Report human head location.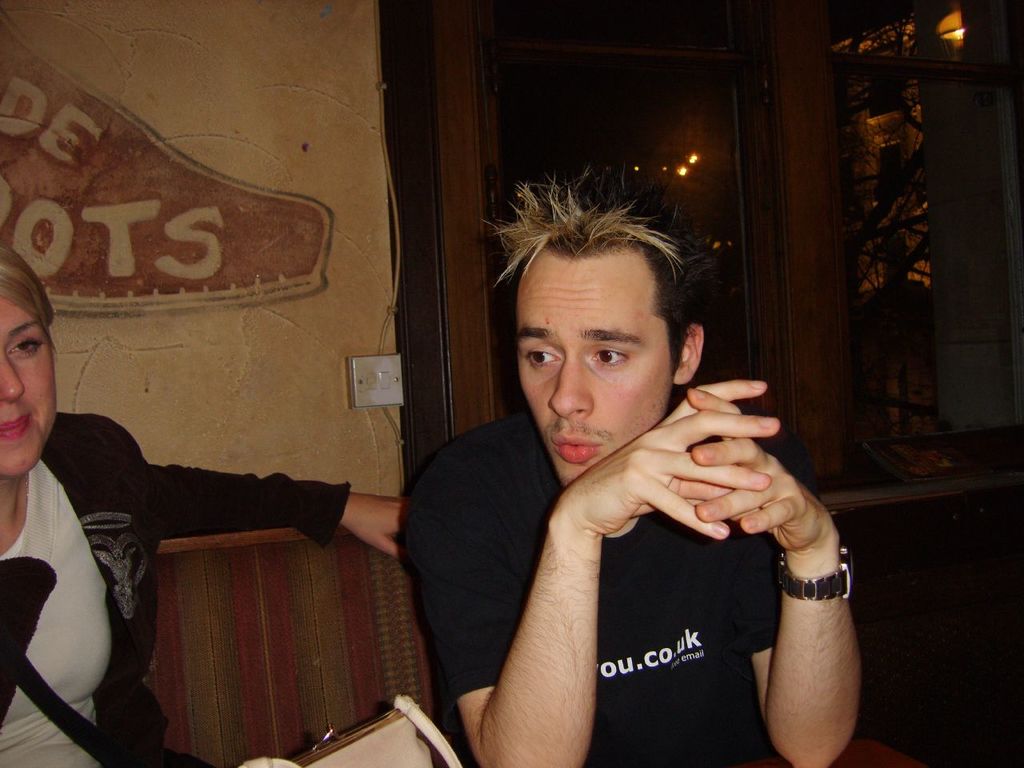
Report: [x1=0, y1=242, x2=61, y2=479].
